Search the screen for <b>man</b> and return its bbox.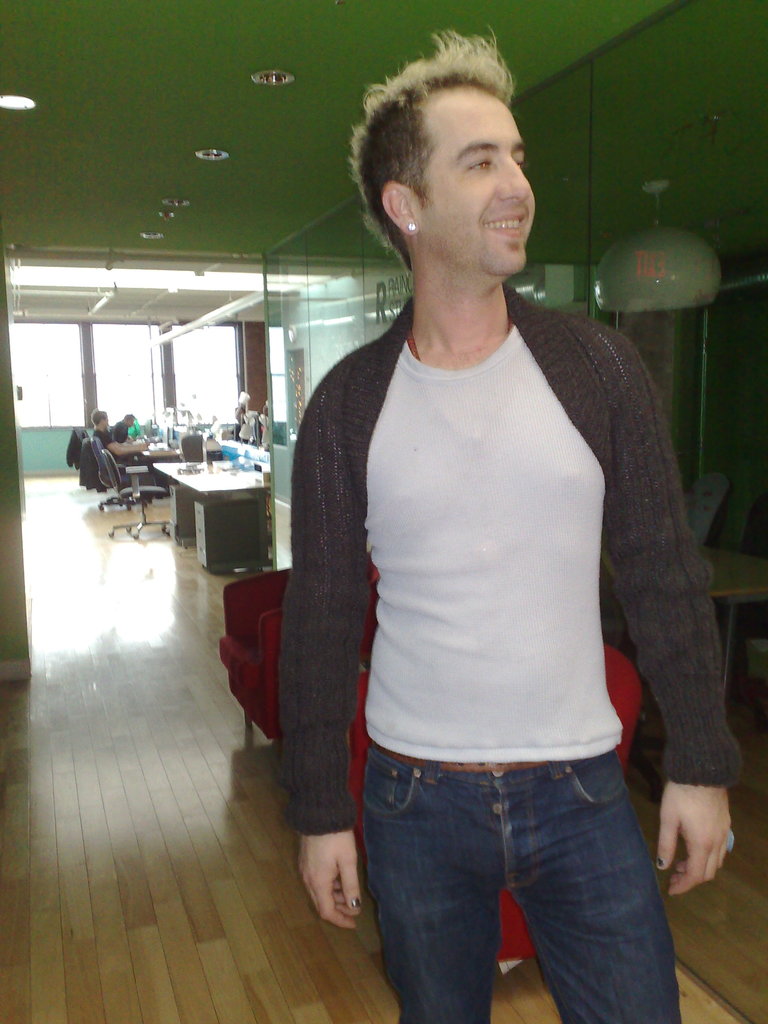
Found: {"x1": 105, "y1": 413, "x2": 140, "y2": 438}.
